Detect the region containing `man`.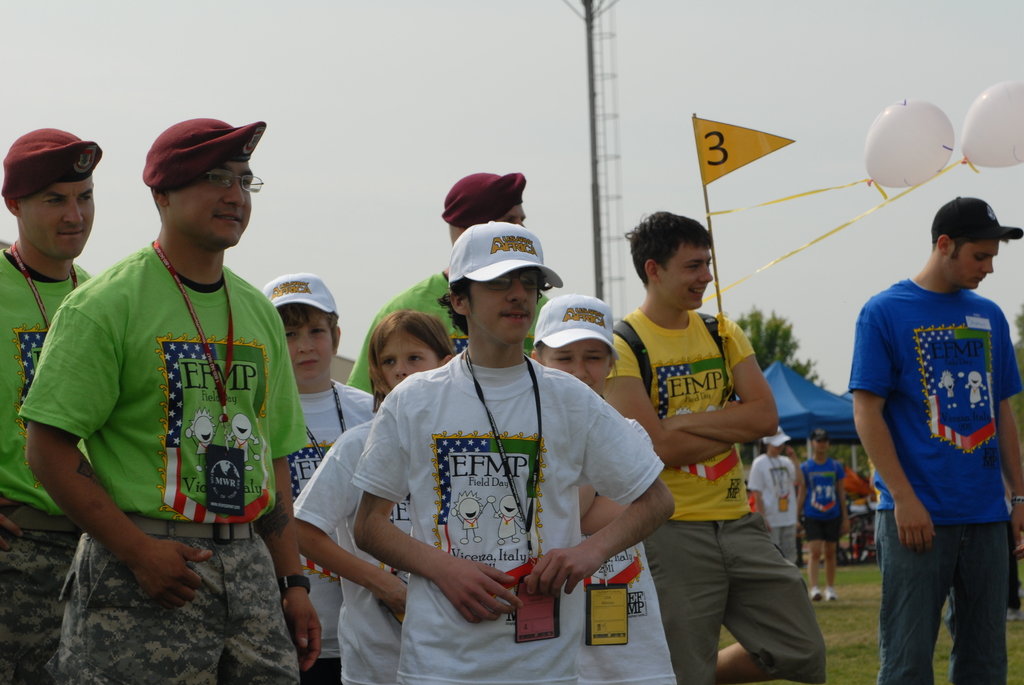
box=[349, 171, 552, 398].
